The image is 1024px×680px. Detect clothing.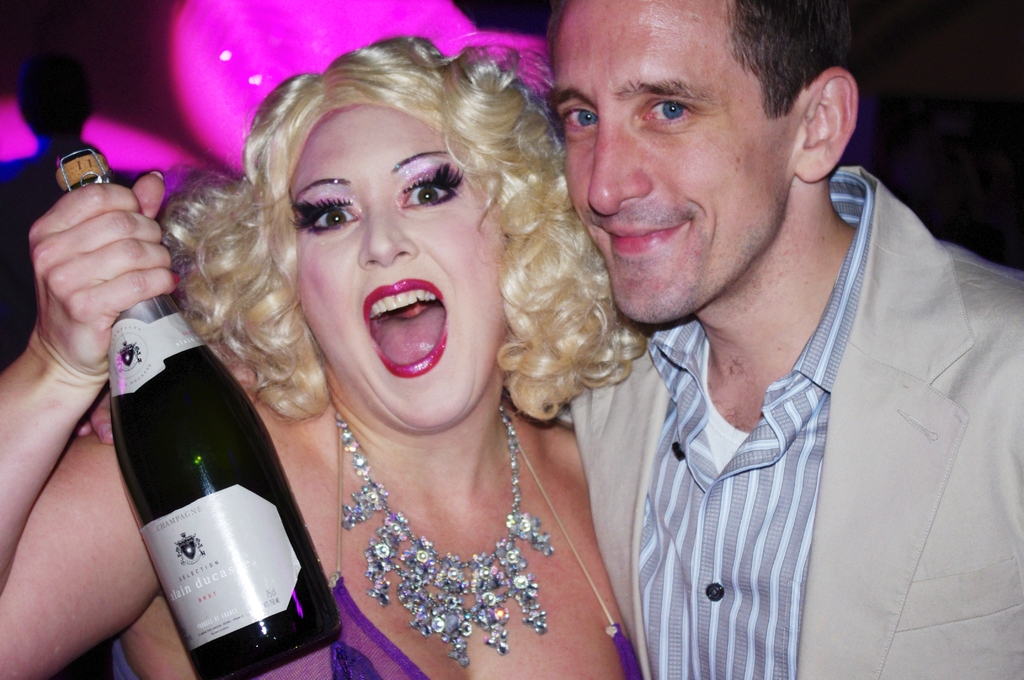
Detection: [x1=522, y1=157, x2=1023, y2=674].
